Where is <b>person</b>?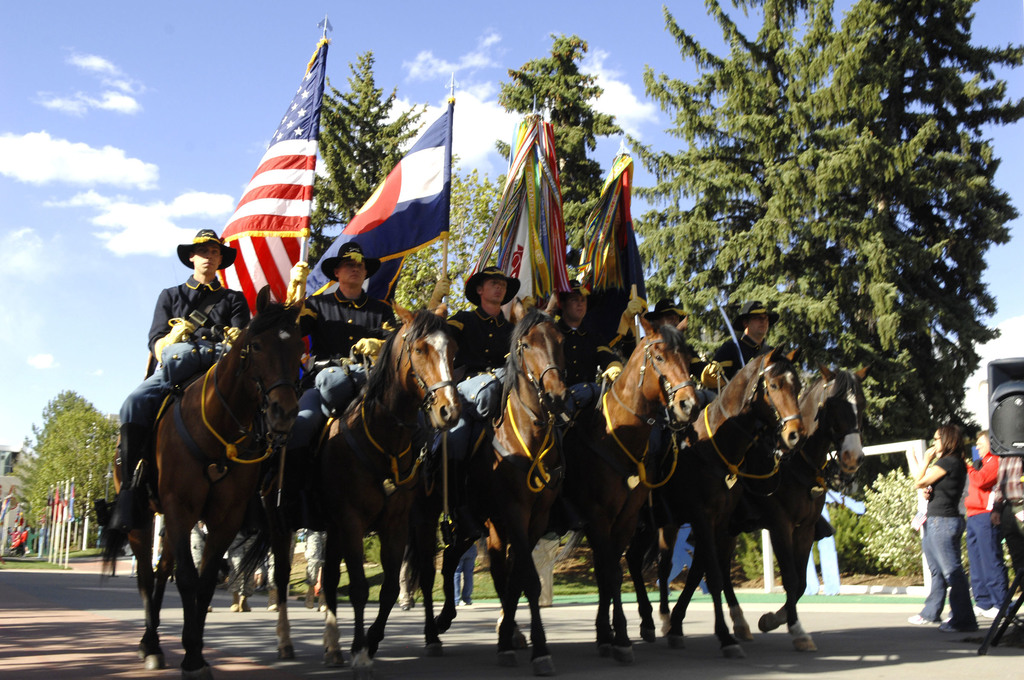
region(964, 432, 1016, 620).
